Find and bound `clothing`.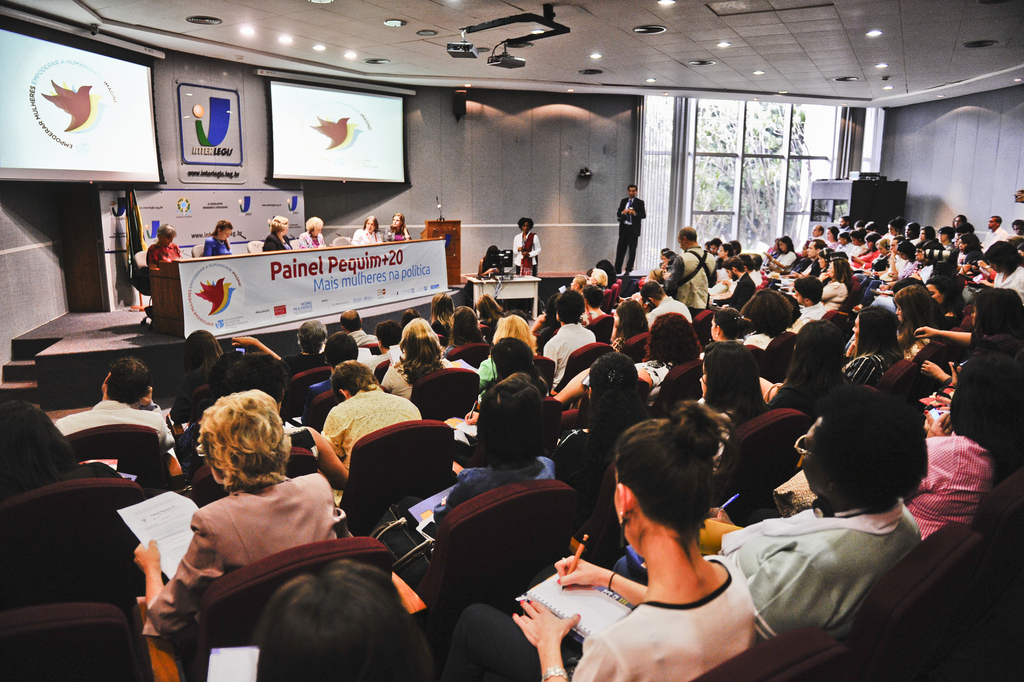
Bound: 147, 241, 183, 268.
